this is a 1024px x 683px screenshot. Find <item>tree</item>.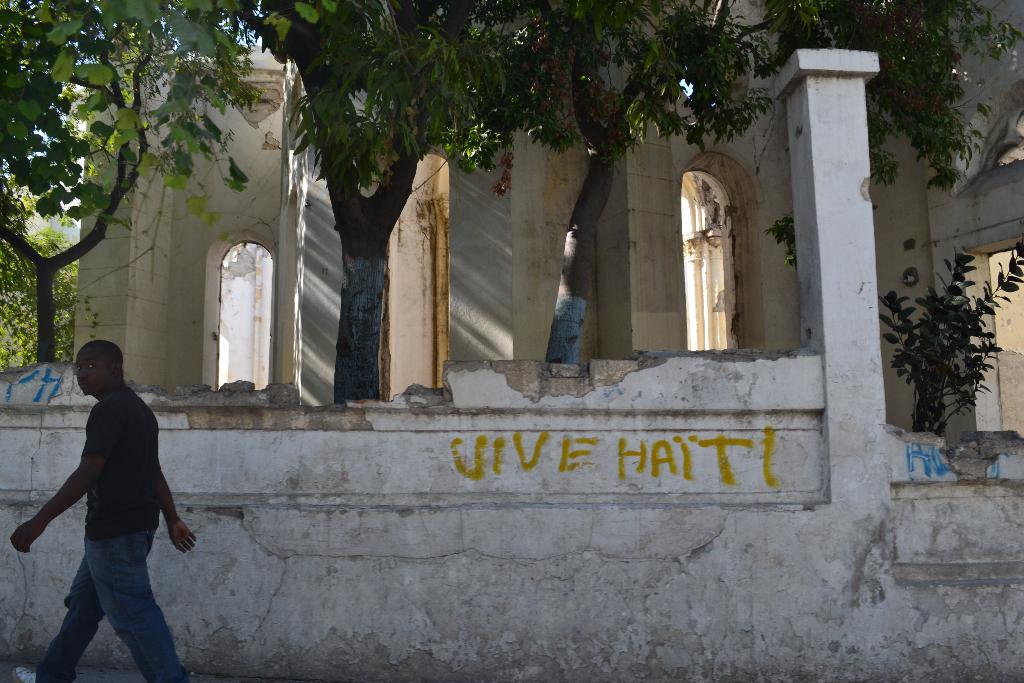
Bounding box: [530,0,1023,258].
